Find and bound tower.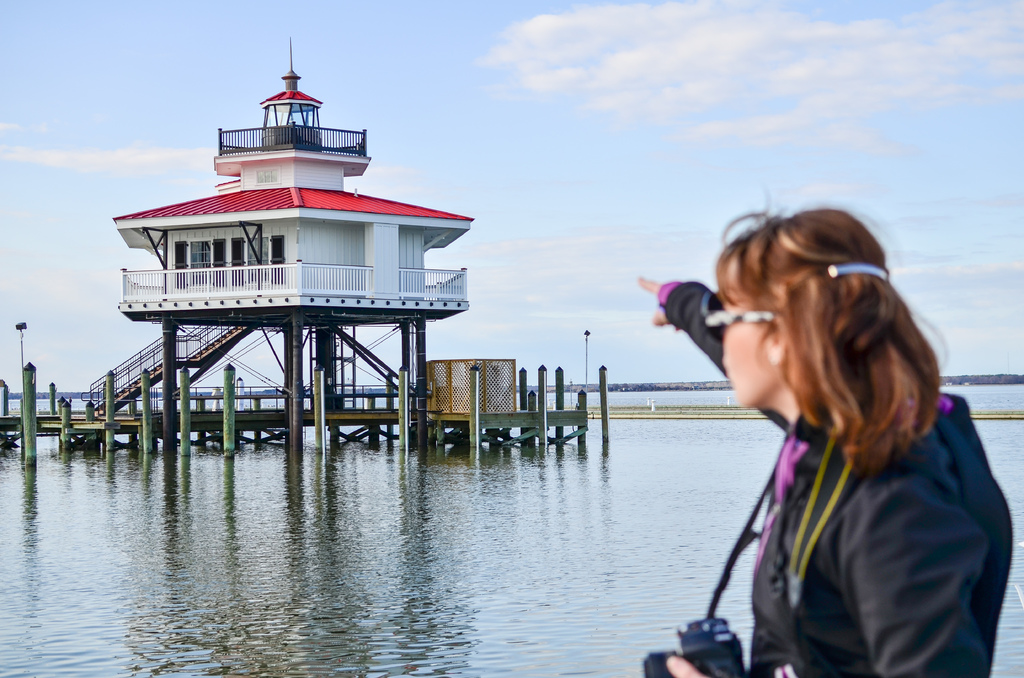
Bound: <box>113,41,468,444</box>.
